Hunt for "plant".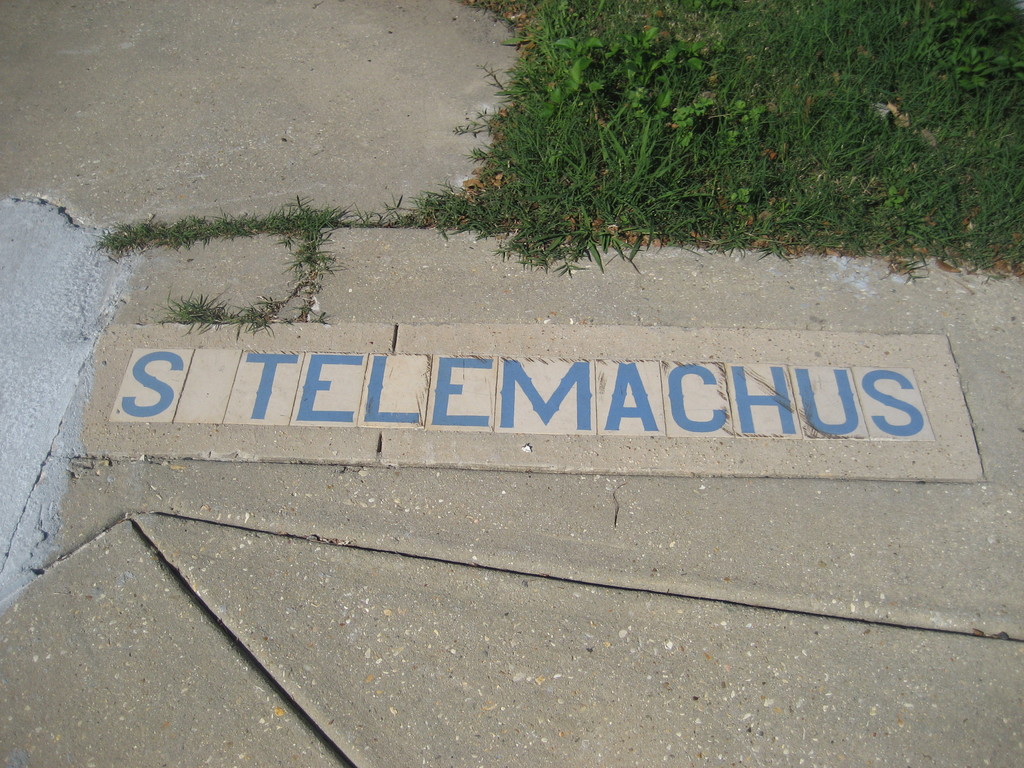
Hunted down at <region>298, 236, 339, 285</region>.
